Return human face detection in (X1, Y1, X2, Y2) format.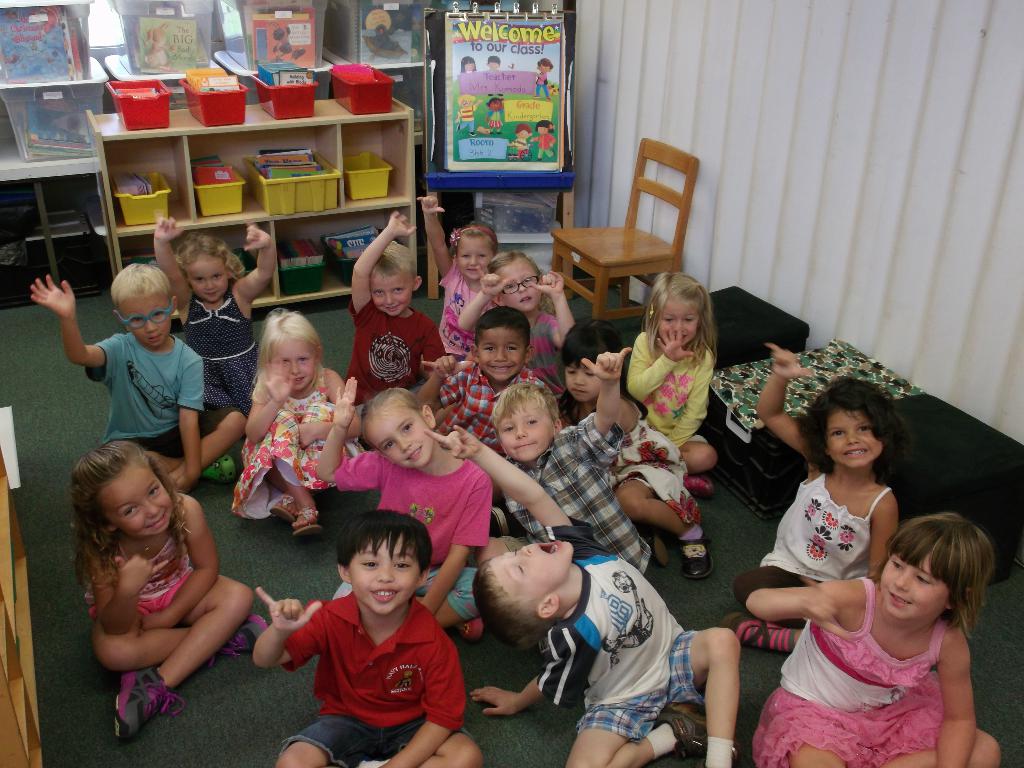
(459, 99, 472, 108).
